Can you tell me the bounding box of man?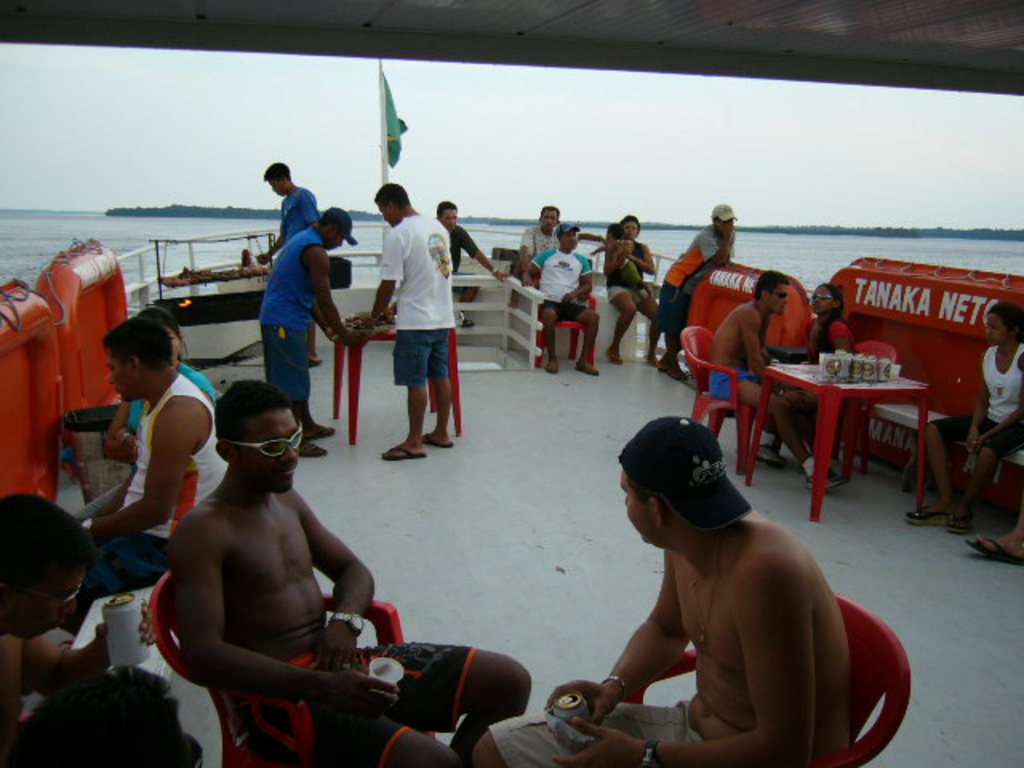
(left=430, top=197, right=506, bottom=285).
